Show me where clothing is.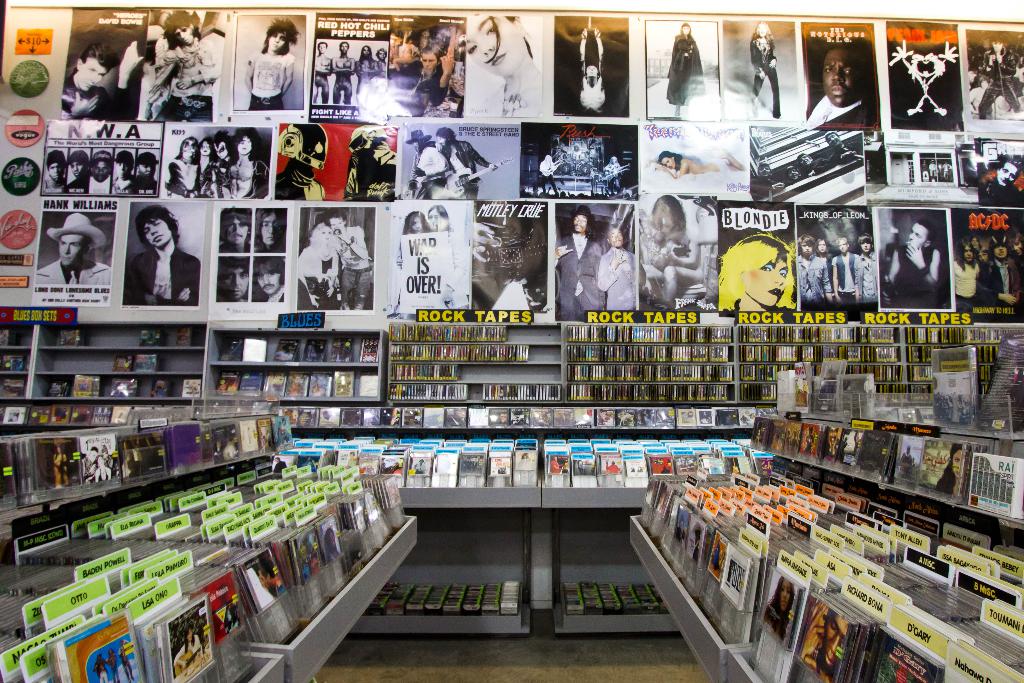
clothing is at [x1=339, y1=268, x2=367, y2=304].
